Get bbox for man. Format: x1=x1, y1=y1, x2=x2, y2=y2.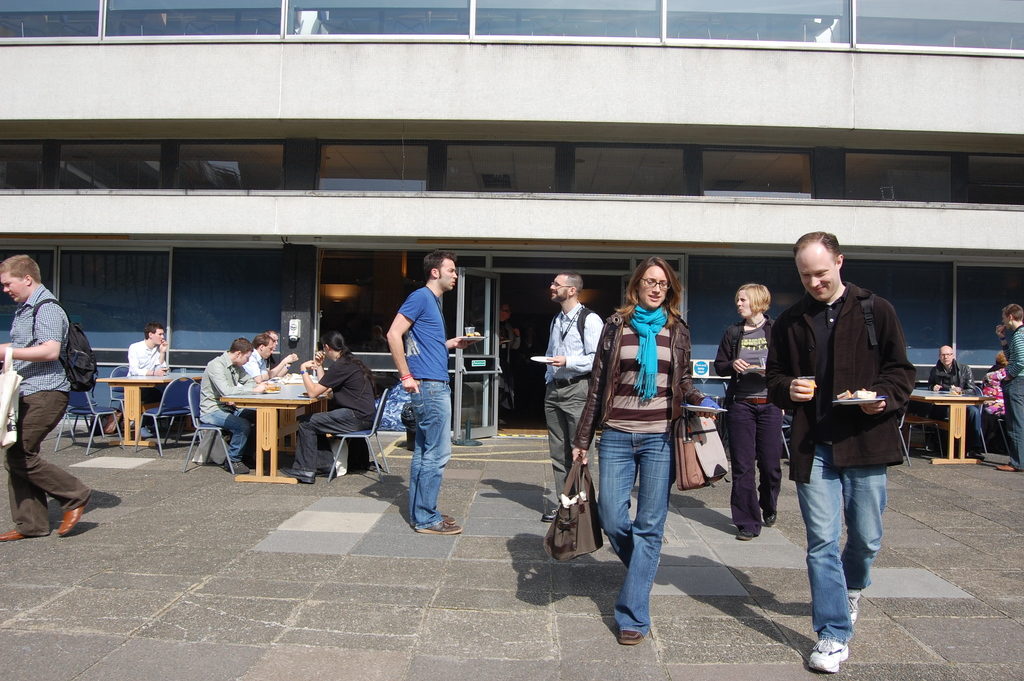
x1=237, y1=333, x2=289, y2=382.
